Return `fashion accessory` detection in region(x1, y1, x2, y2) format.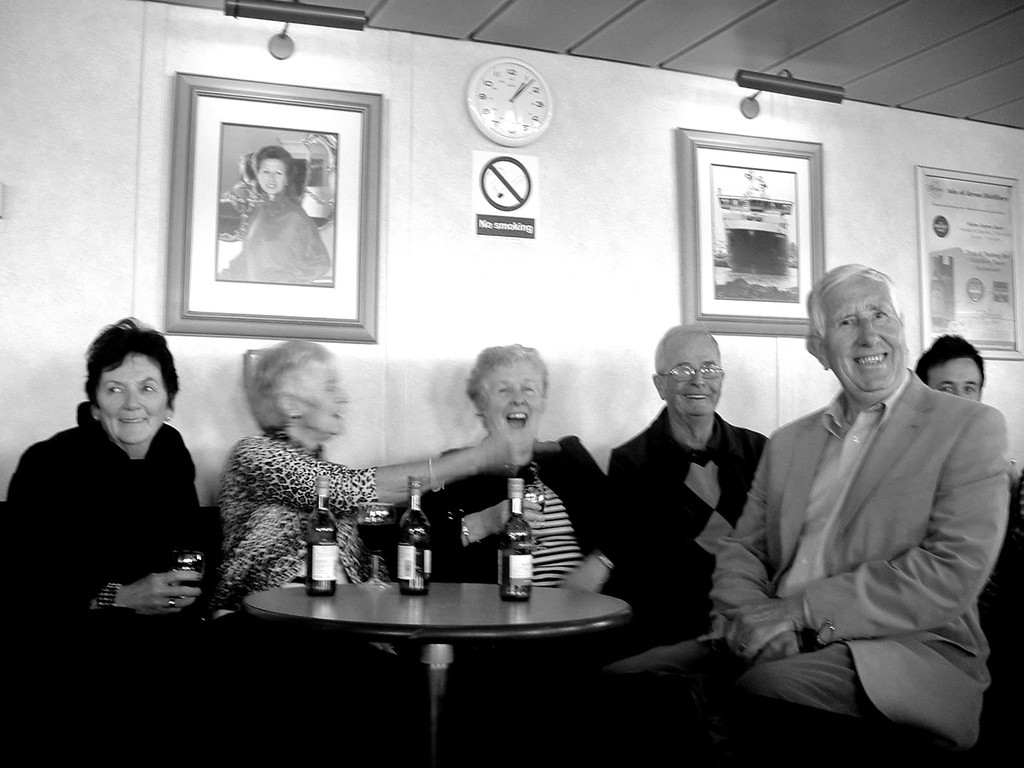
region(428, 457, 447, 494).
